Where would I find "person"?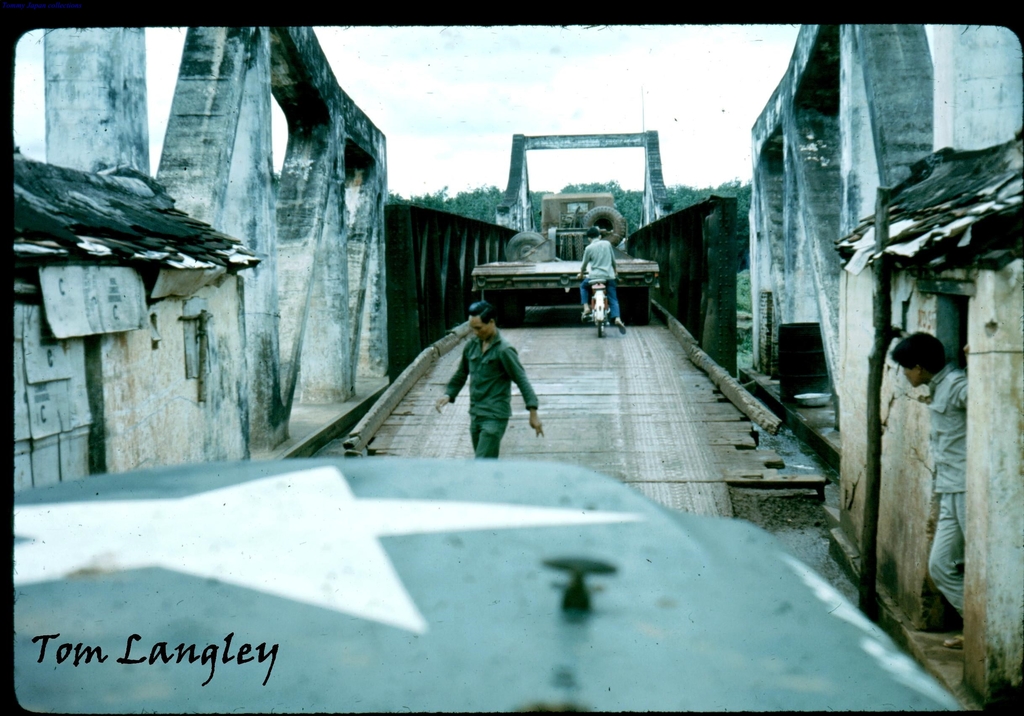
At {"x1": 578, "y1": 231, "x2": 630, "y2": 332}.
